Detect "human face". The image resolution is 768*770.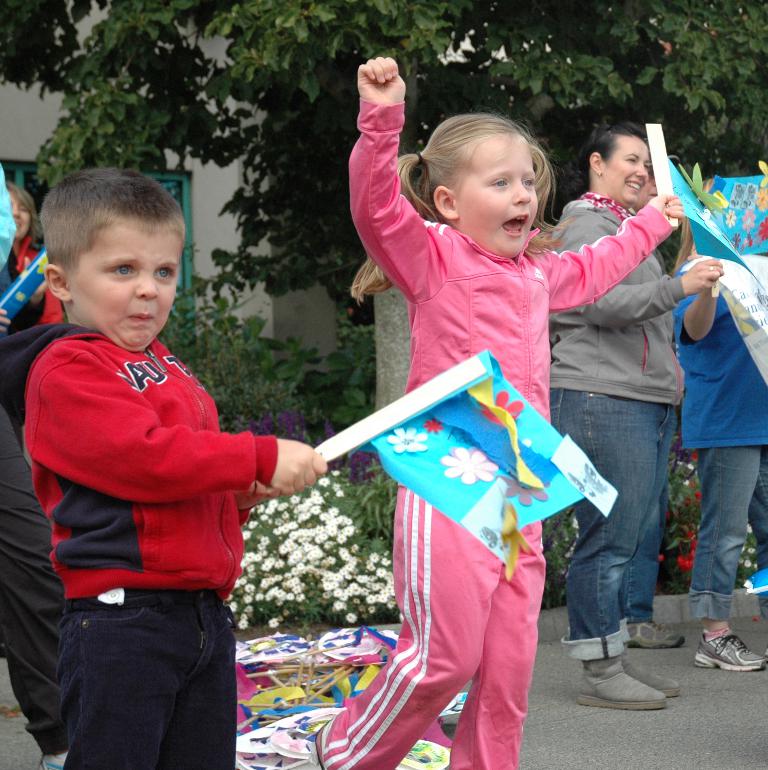
{"left": 602, "top": 140, "right": 650, "bottom": 207}.
